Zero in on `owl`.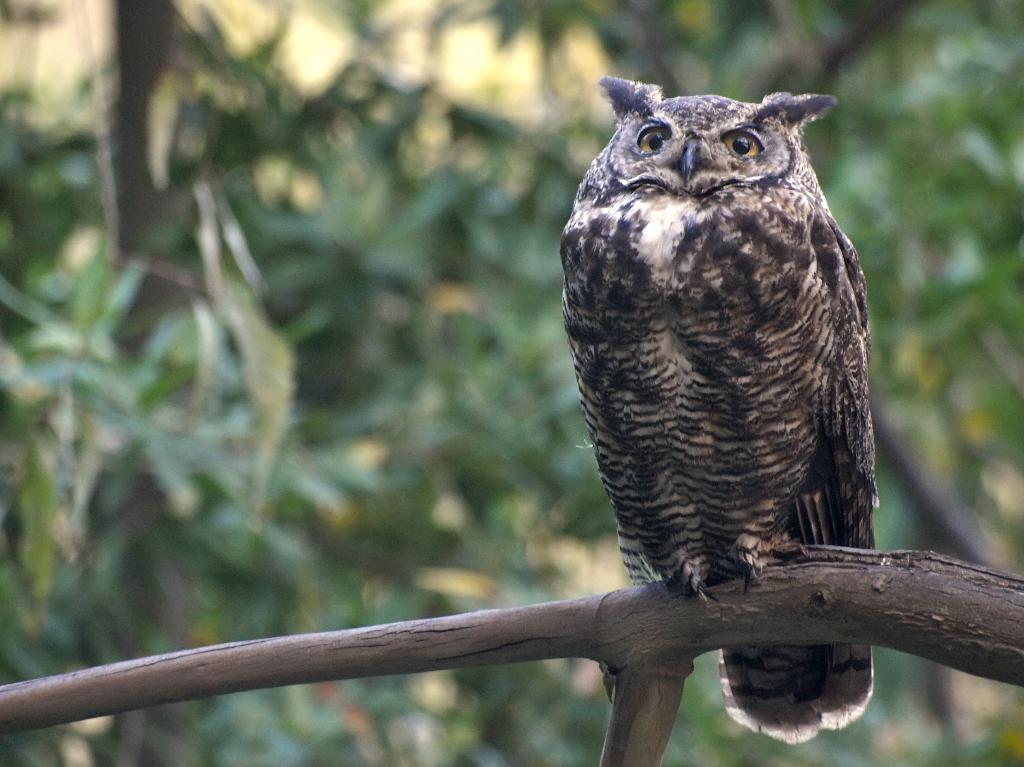
Zeroed in: 557, 77, 876, 750.
